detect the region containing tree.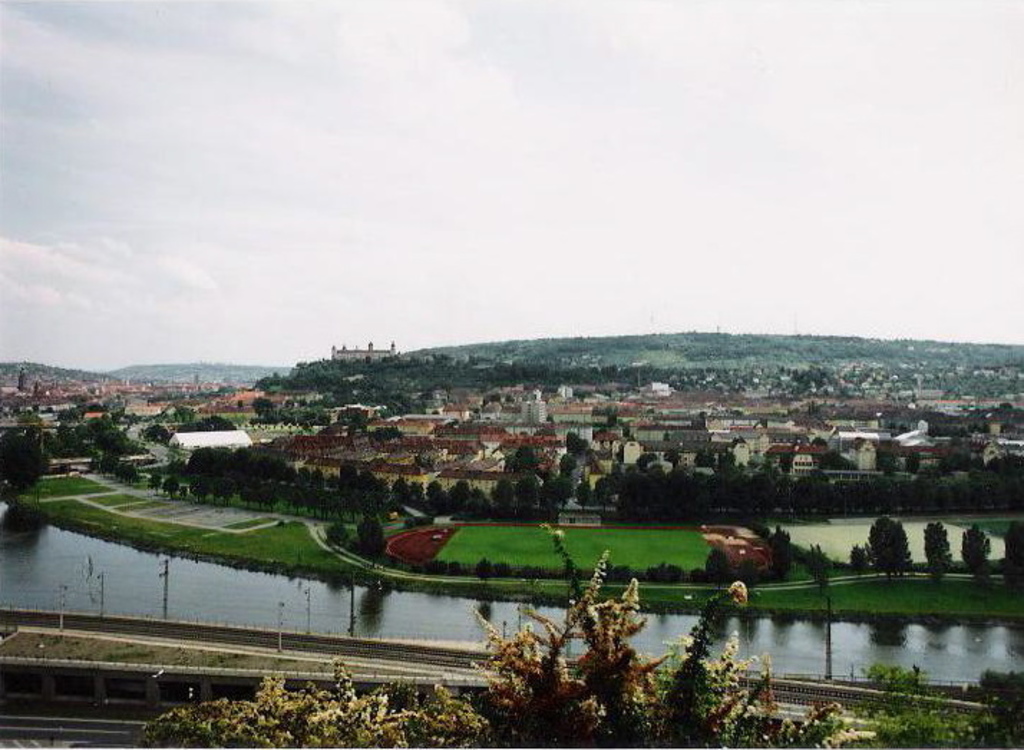
[357, 515, 392, 558].
